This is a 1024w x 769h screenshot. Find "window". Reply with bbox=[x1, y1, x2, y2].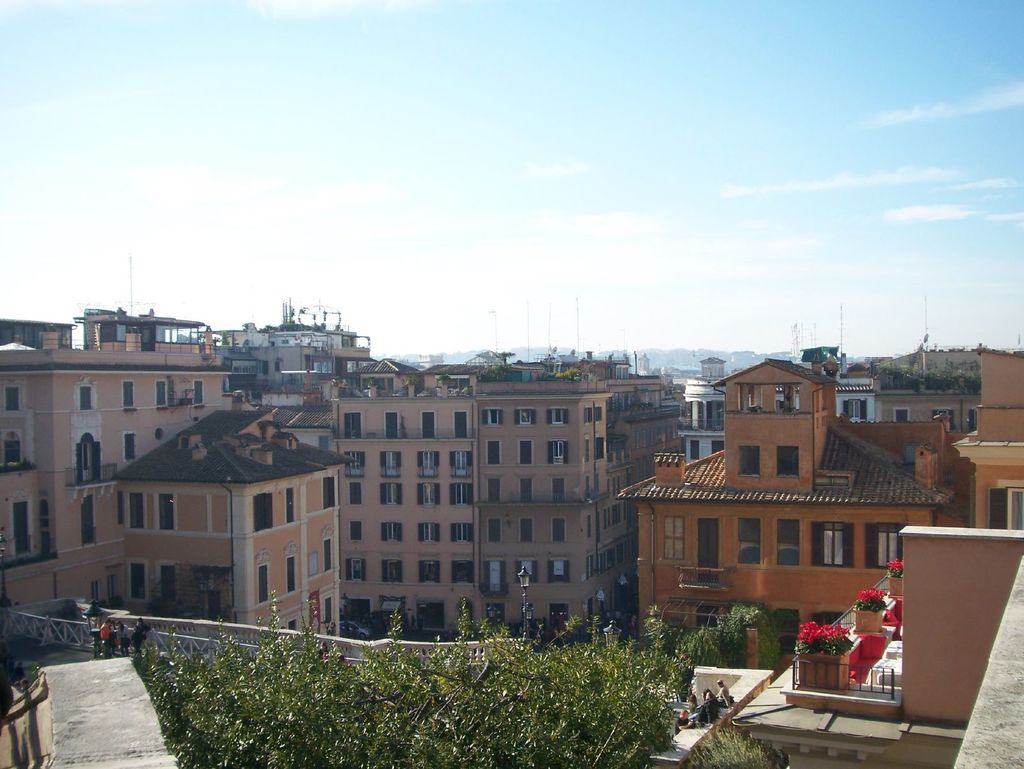
bbox=[81, 498, 100, 551].
